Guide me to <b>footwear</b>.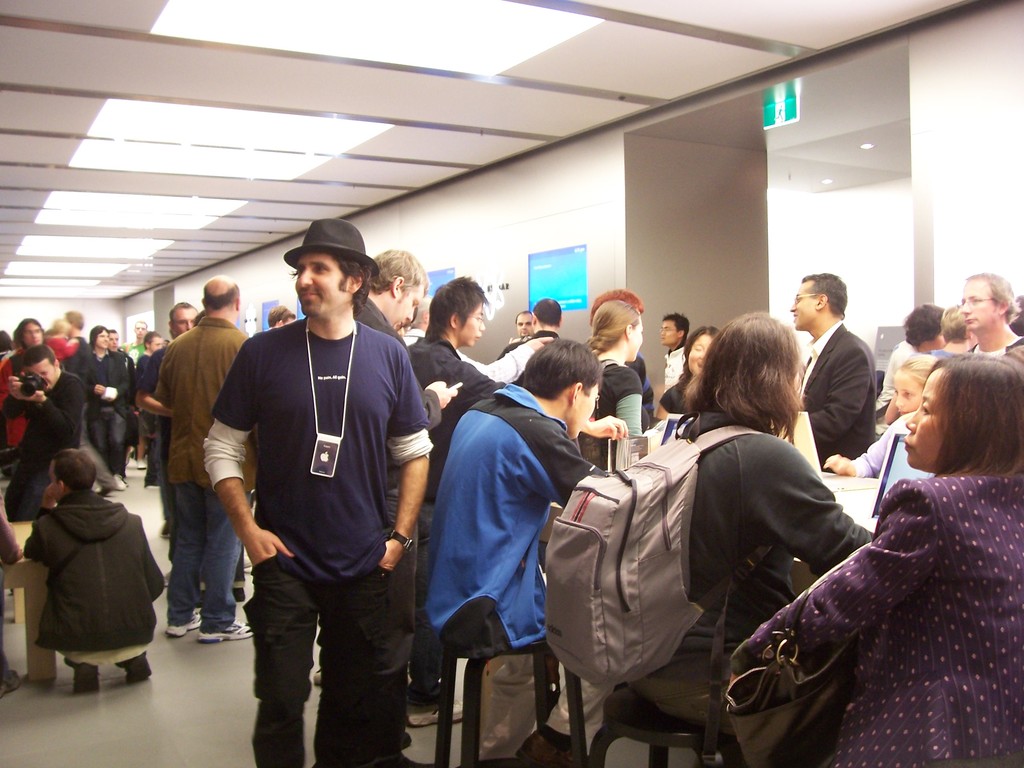
Guidance: [163, 612, 204, 641].
